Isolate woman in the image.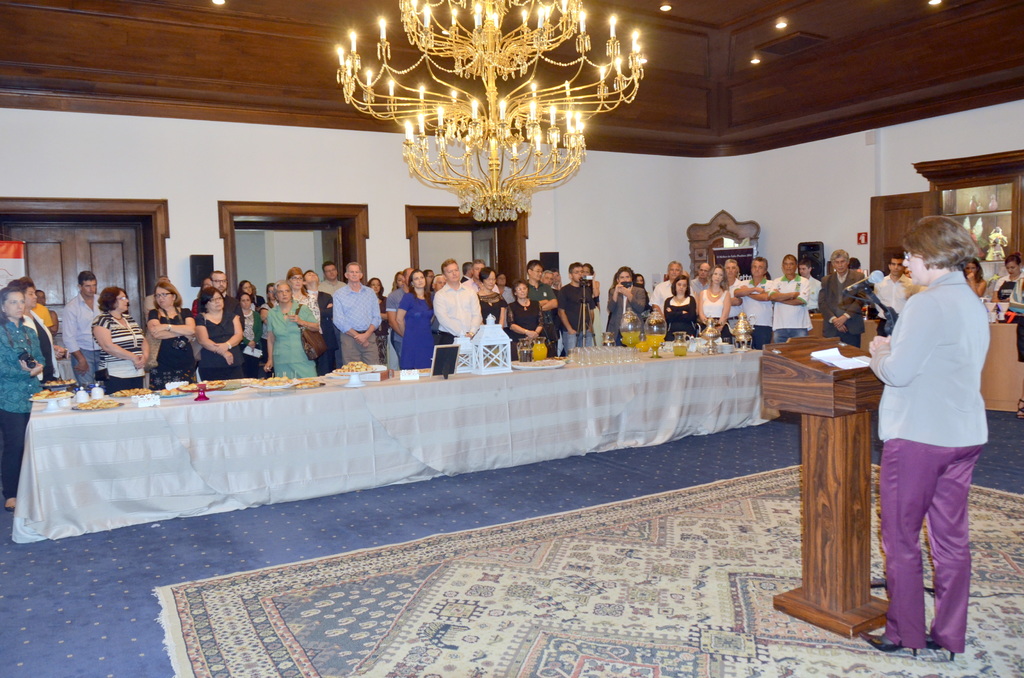
Isolated region: detection(367, 278, 388, 362).
